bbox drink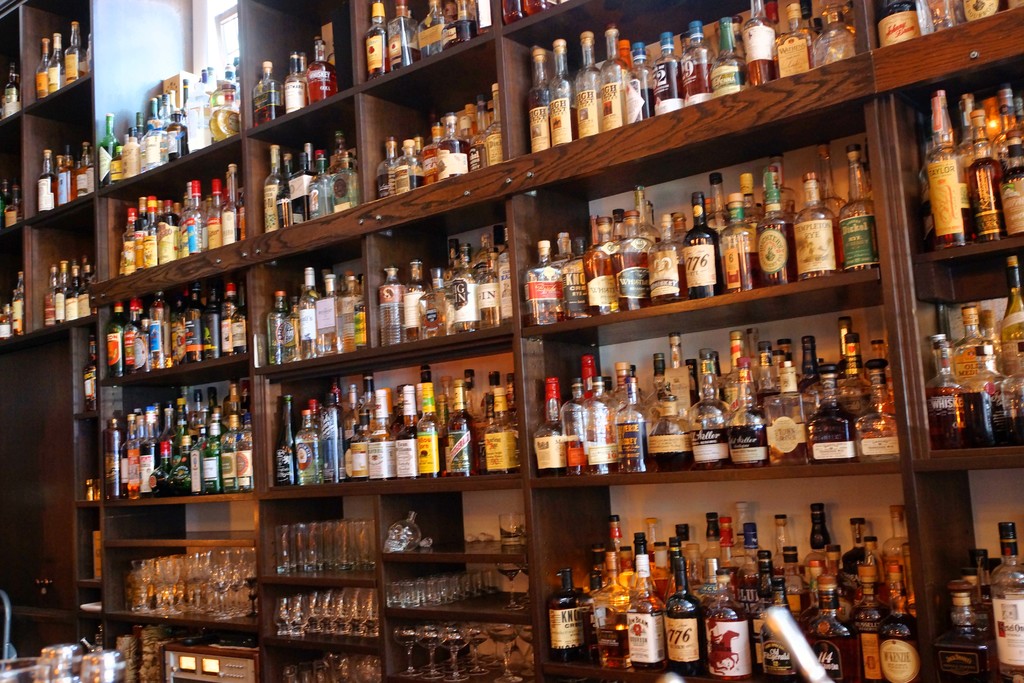
[118, 448, 129, 495]
